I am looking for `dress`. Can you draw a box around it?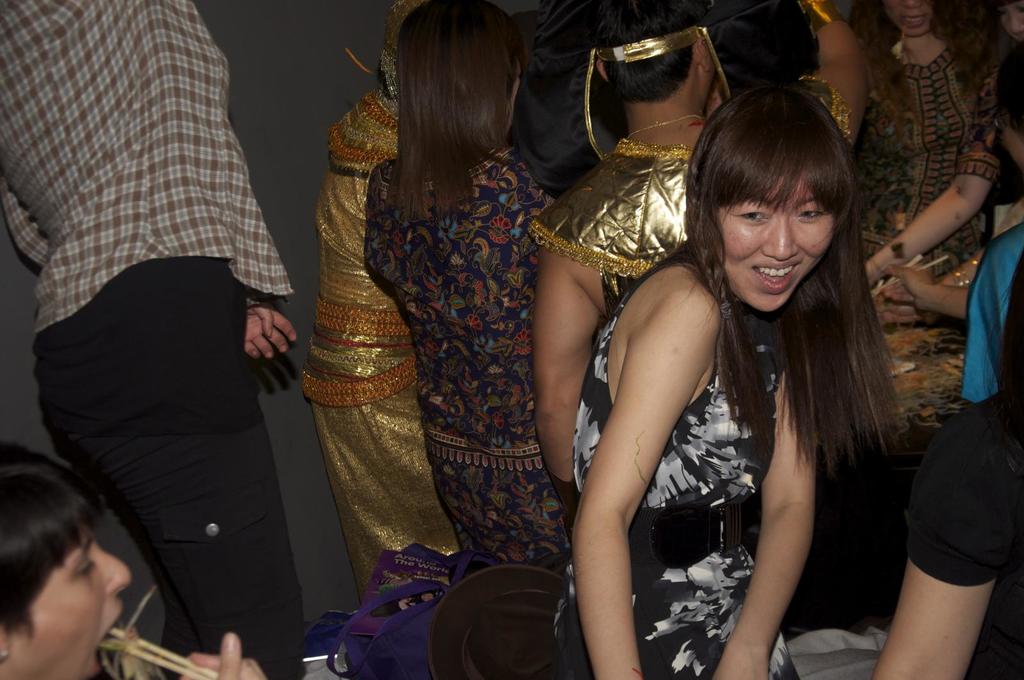
Sure, the bounding box is x1=551 y1=257 x2=800 y2=679.
